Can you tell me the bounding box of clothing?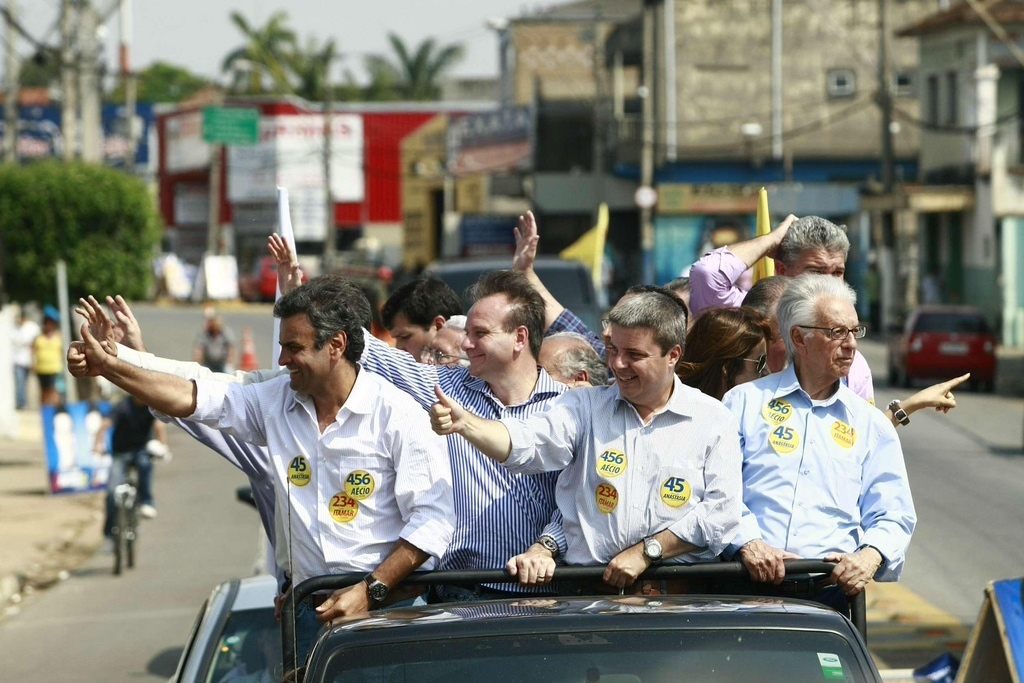
rect(4, 321, 44, 419).
